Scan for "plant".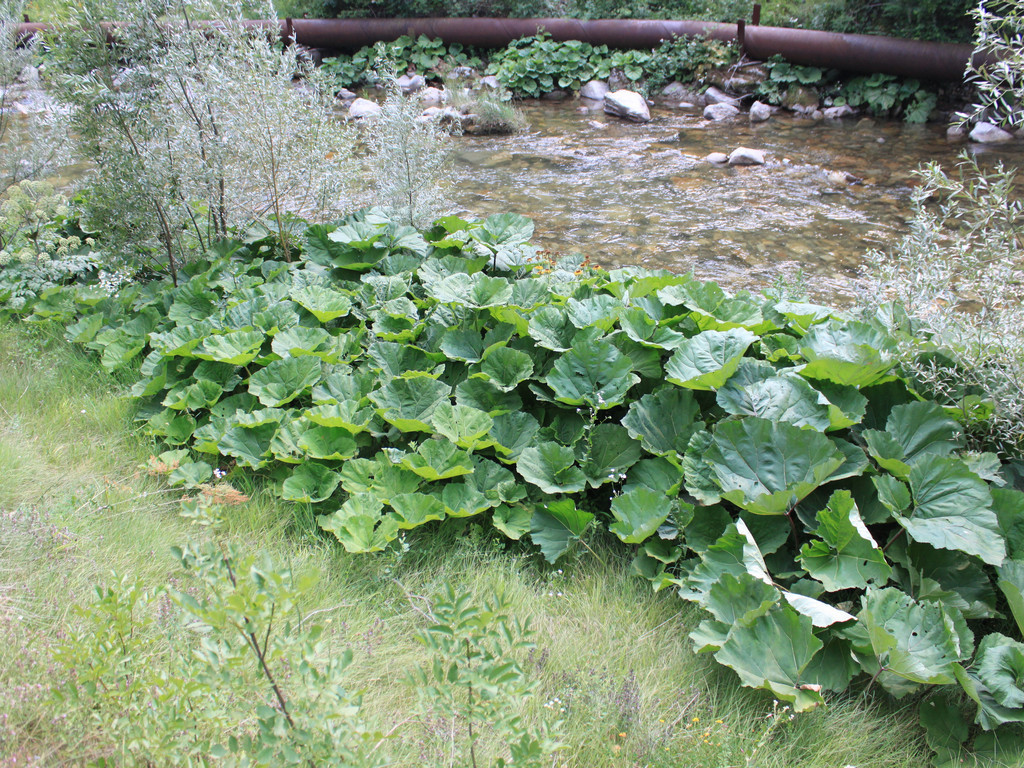
Scan result: (823,70,952,117).
